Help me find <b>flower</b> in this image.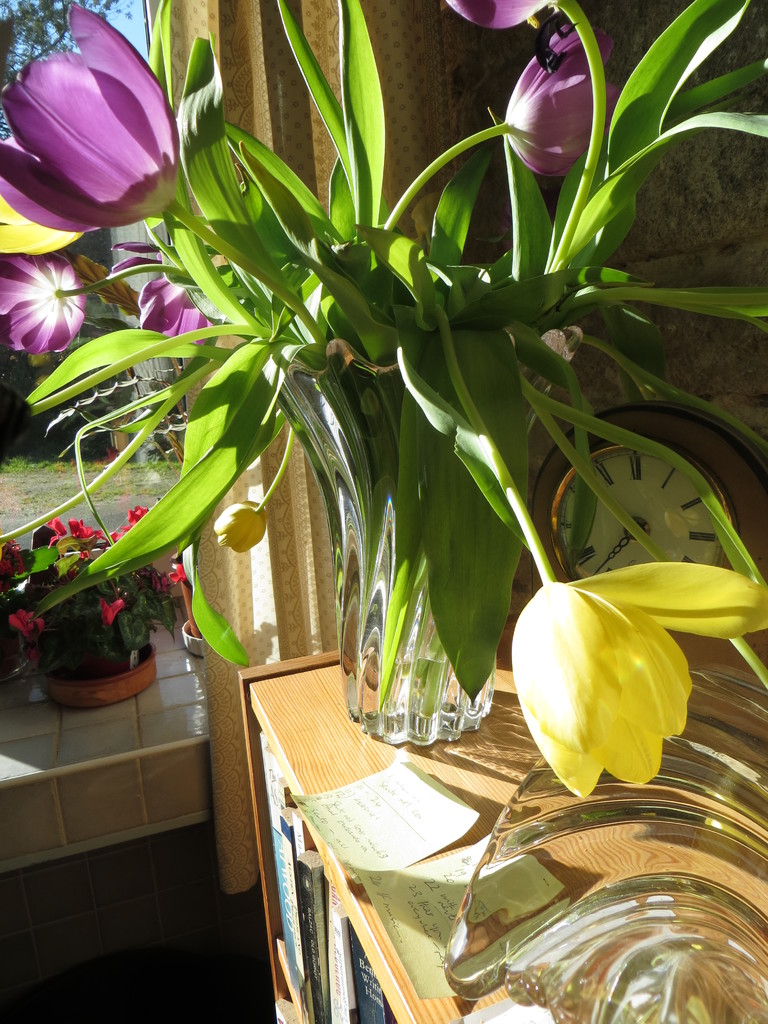
Found it: x1=2 y1=4 x2=214 y2=223.
